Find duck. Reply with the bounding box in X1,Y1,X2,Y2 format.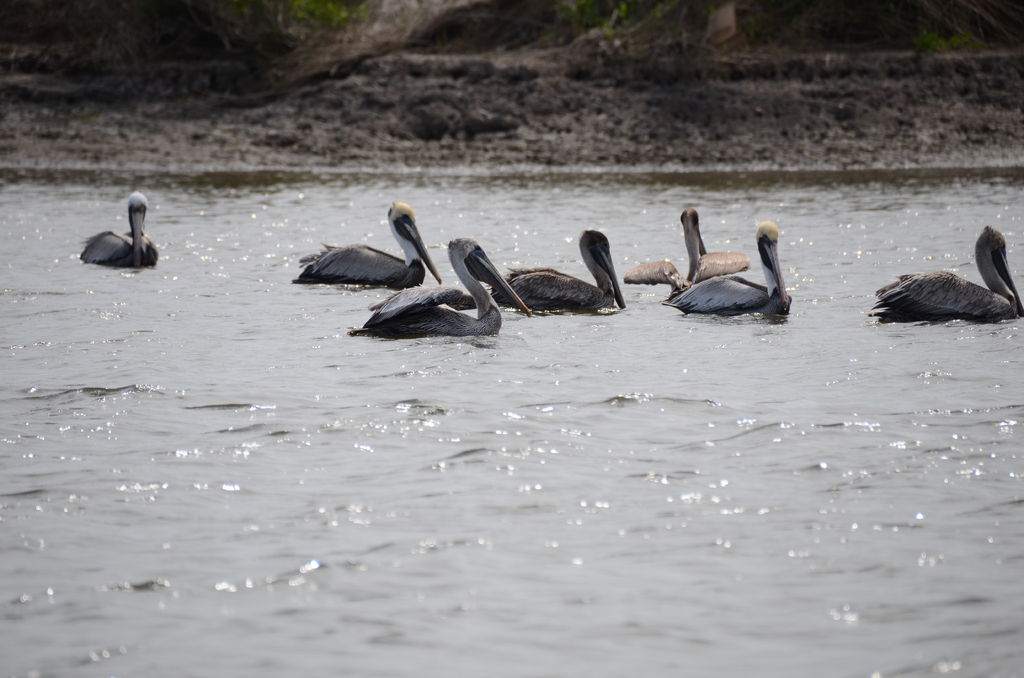
863,221,1023,321.
